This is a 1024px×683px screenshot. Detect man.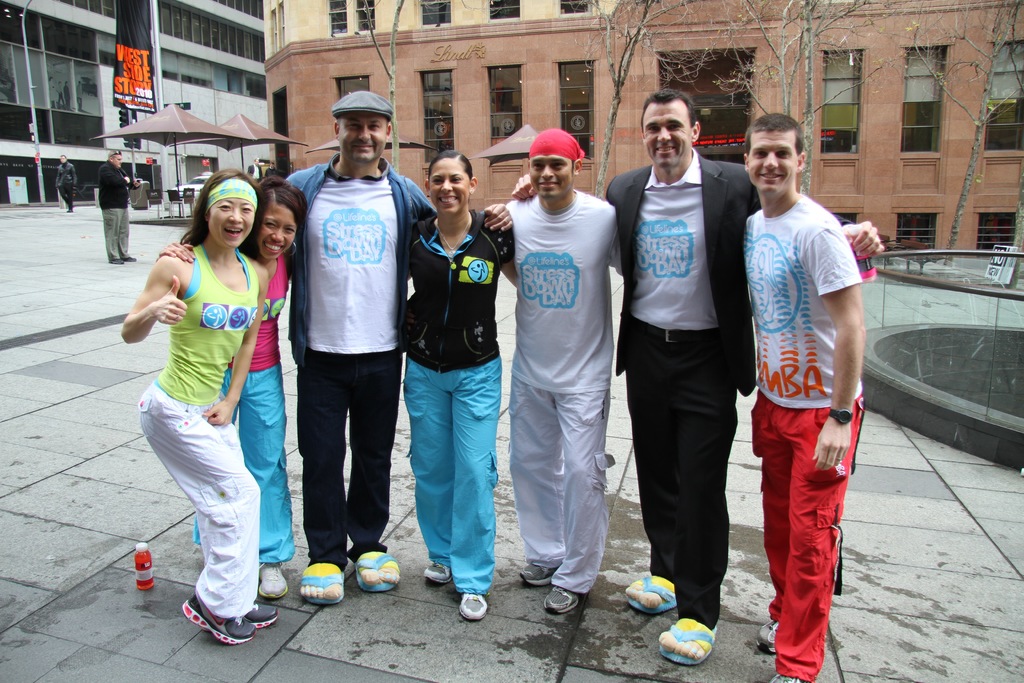
bbox=[511, 126, 618, 614].
